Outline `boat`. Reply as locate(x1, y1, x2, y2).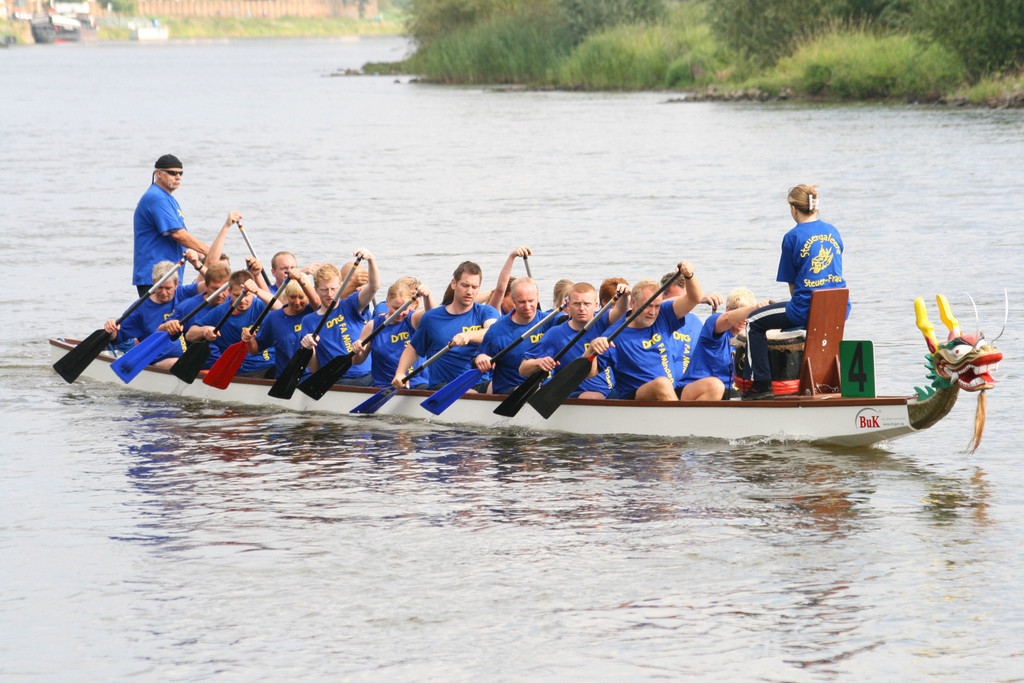
locate(48, 295, 1002, 448).
